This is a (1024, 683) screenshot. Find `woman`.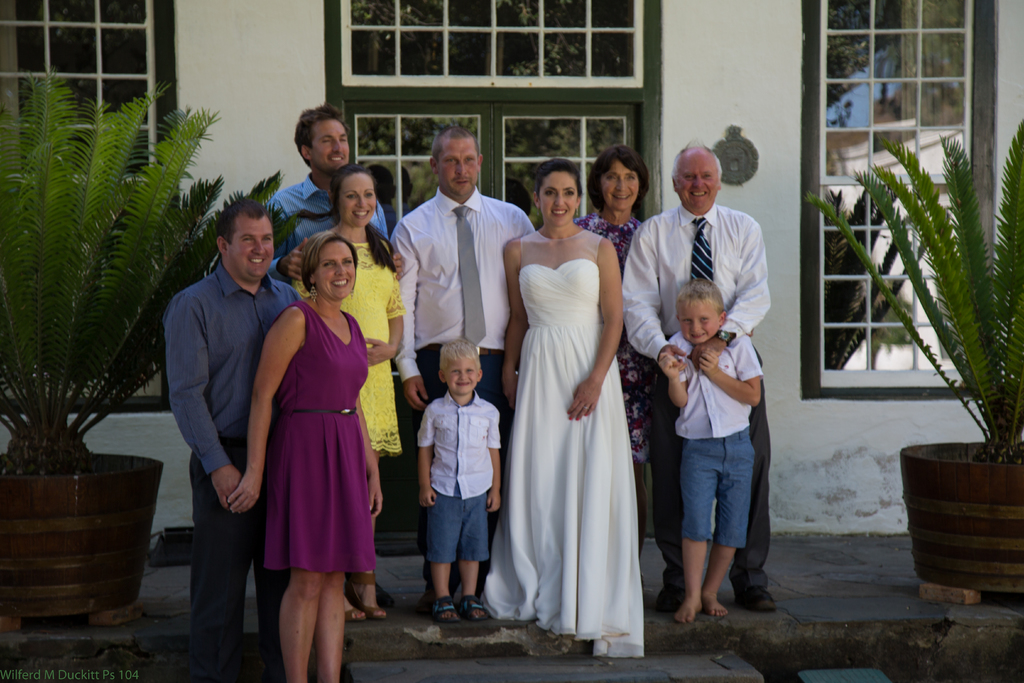
Bounding box: 289/163/407/618.
